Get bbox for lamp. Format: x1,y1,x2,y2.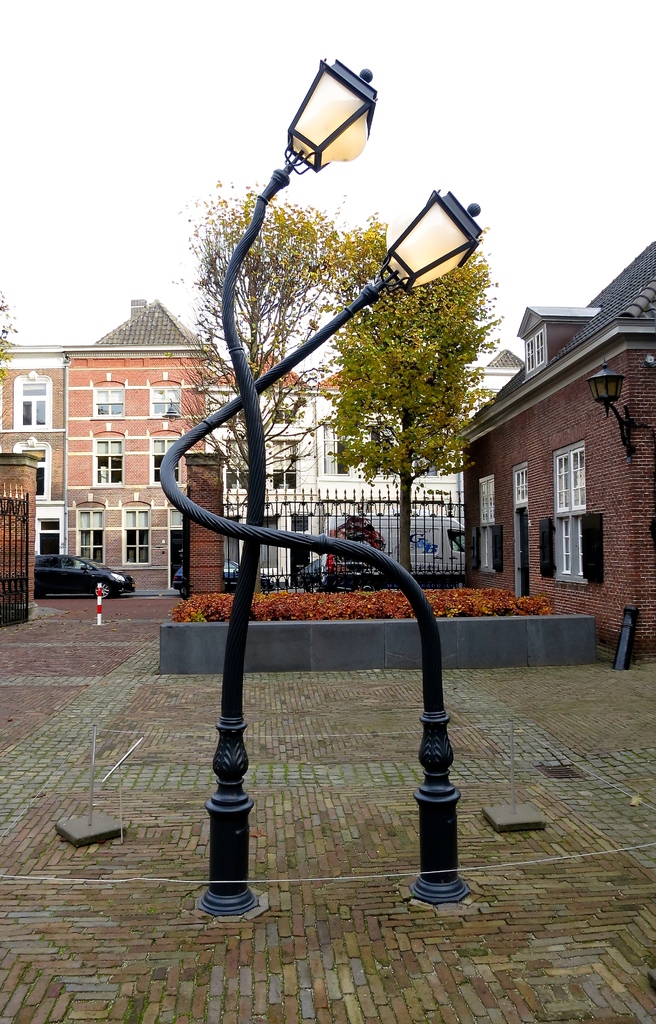
584,356,646,459.
